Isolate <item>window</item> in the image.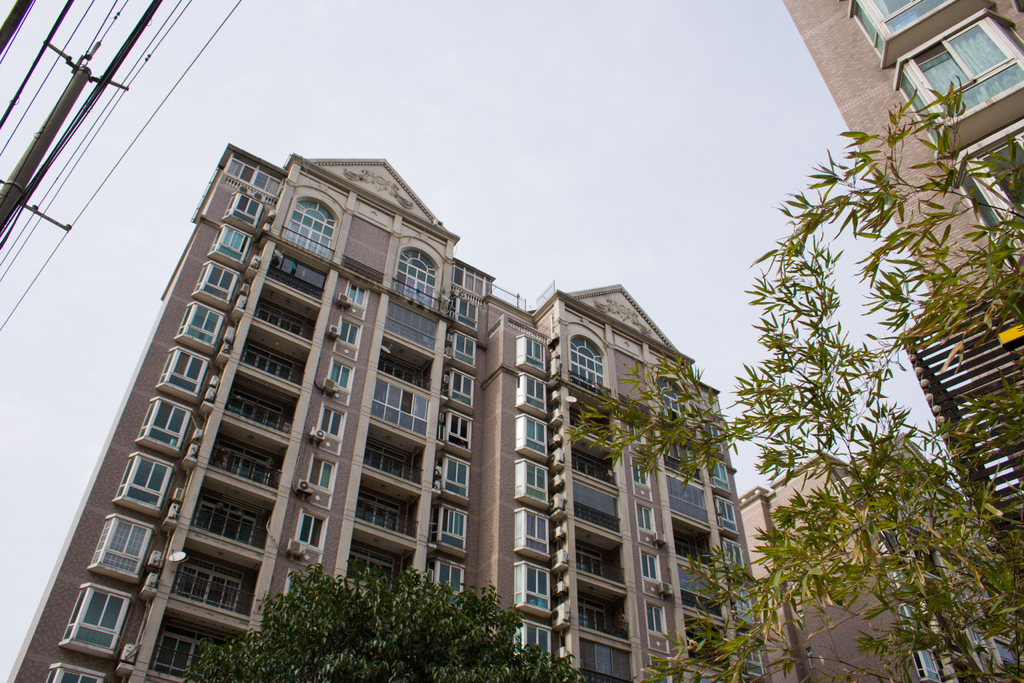
Isolated region: pyautogui.locateOnScreen(690, 393, 721, 420).
